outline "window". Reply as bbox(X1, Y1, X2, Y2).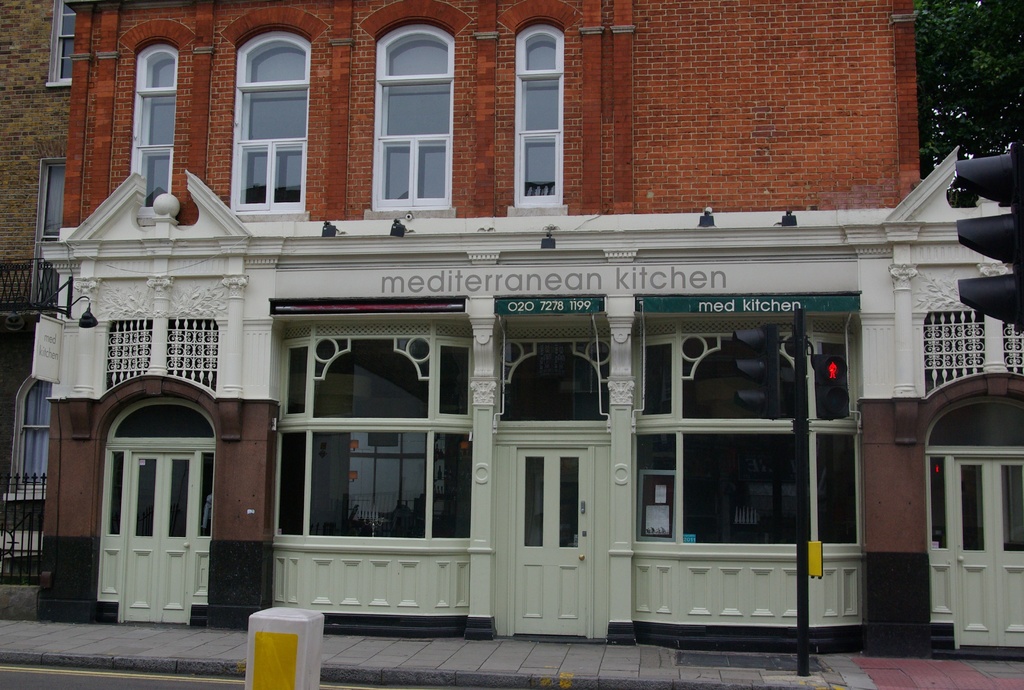
bbox(47, 0, 85, 87).
